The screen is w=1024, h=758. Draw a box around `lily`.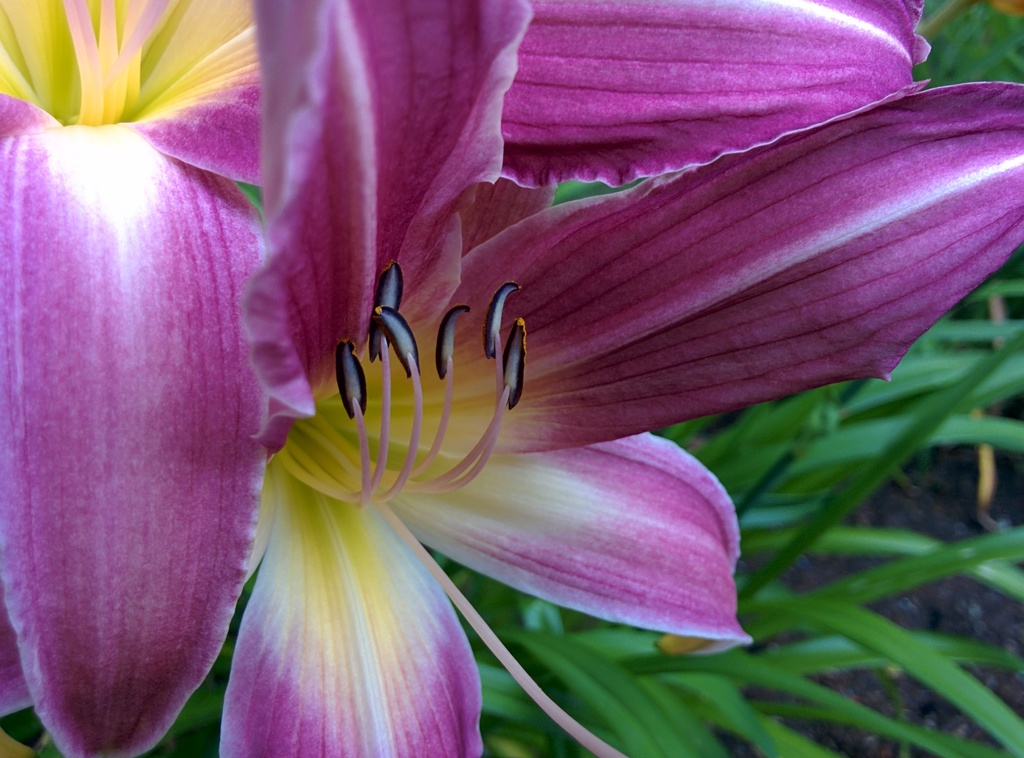
locate(0, 0, 933, 757).
